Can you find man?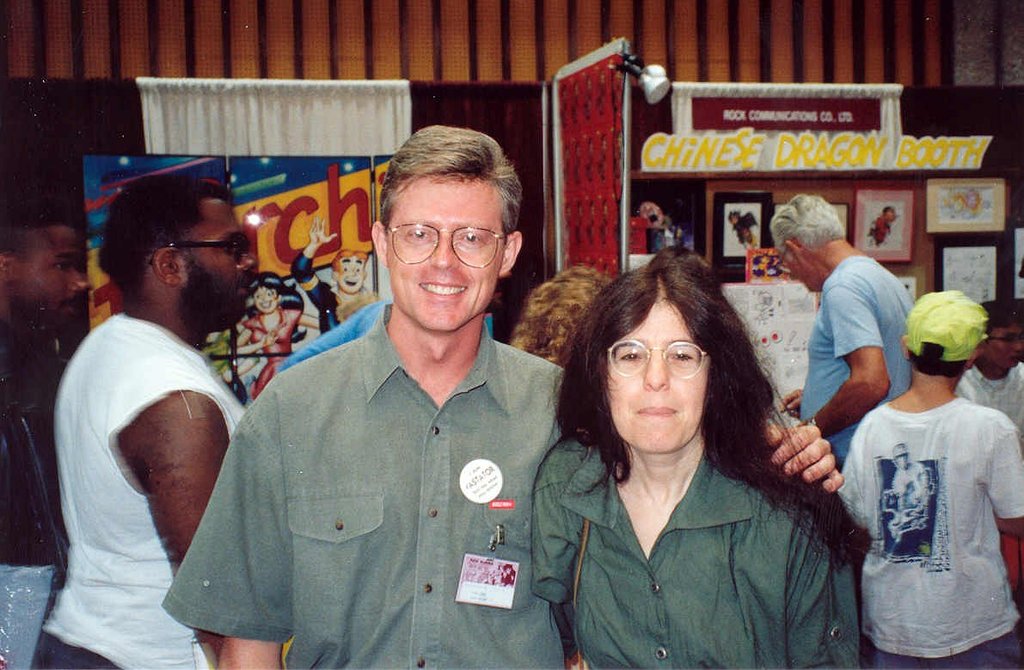
Yes, bounding box: 892:440:929:502.
